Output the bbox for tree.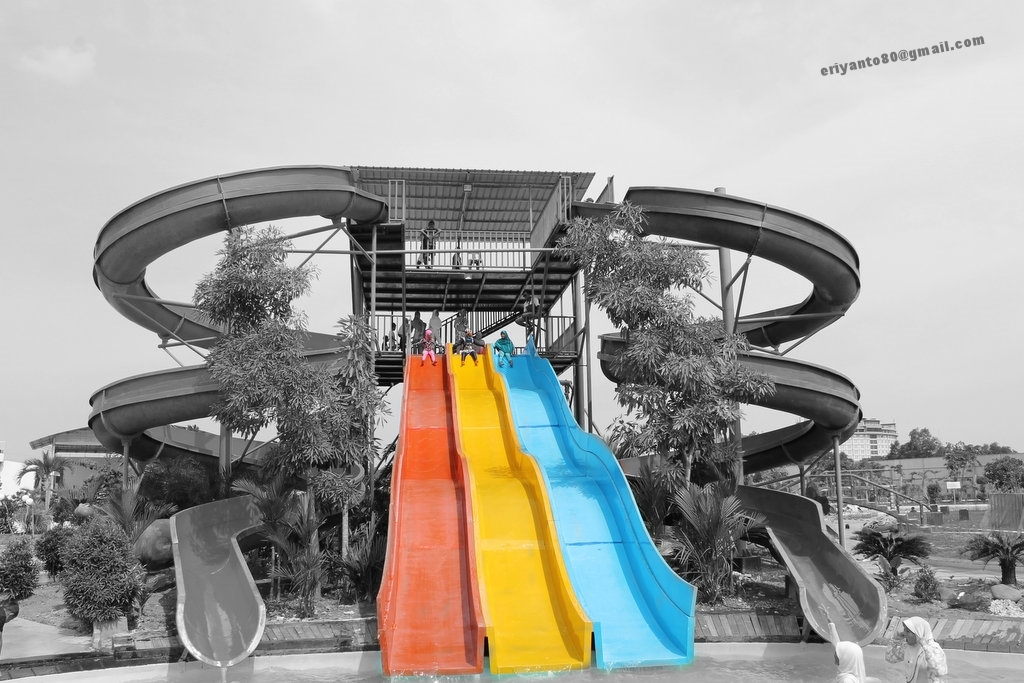
bbox=(845, 522, 926, 585).
